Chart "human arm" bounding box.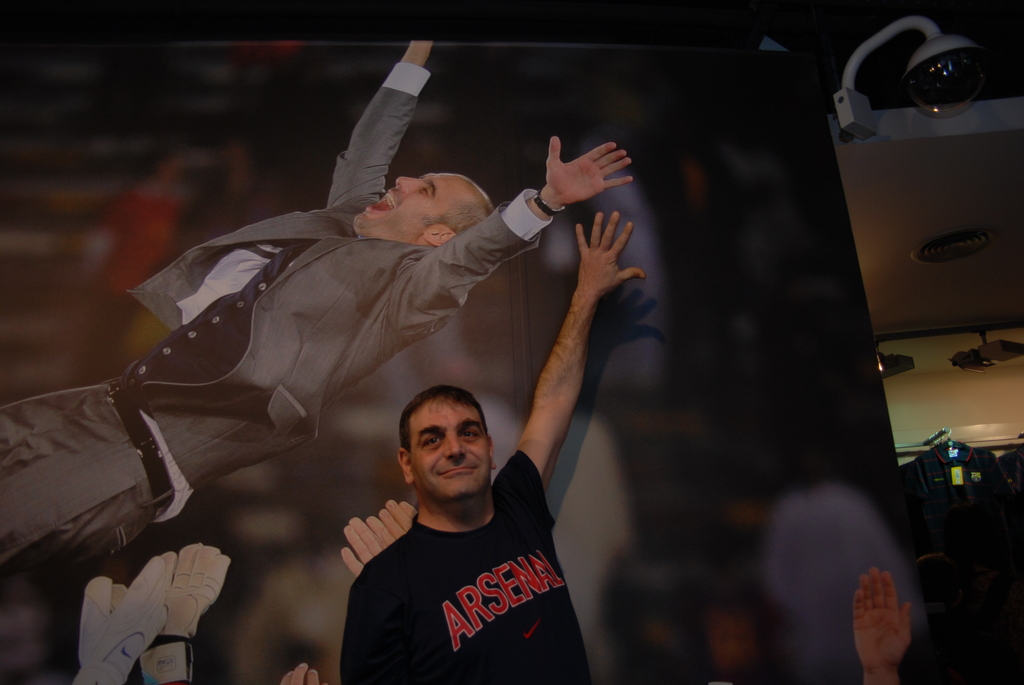
Charted: box=[524, 188, 651, 471].
